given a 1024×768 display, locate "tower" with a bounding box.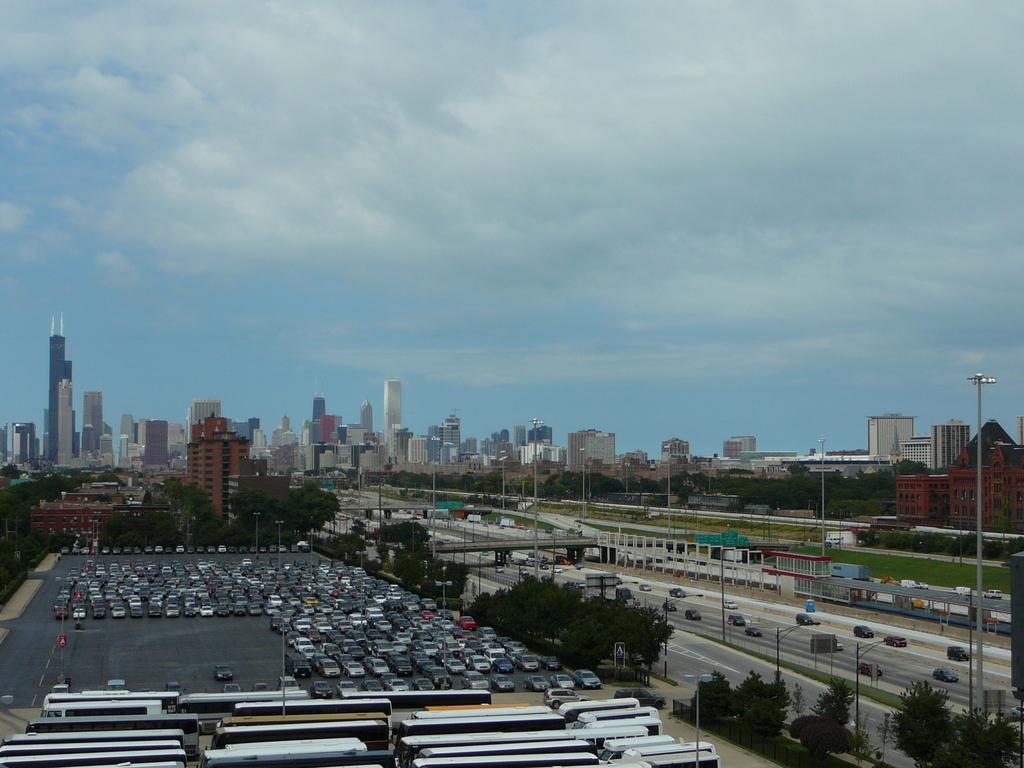
Located: <region>20, 307, 89, 439</region>.
